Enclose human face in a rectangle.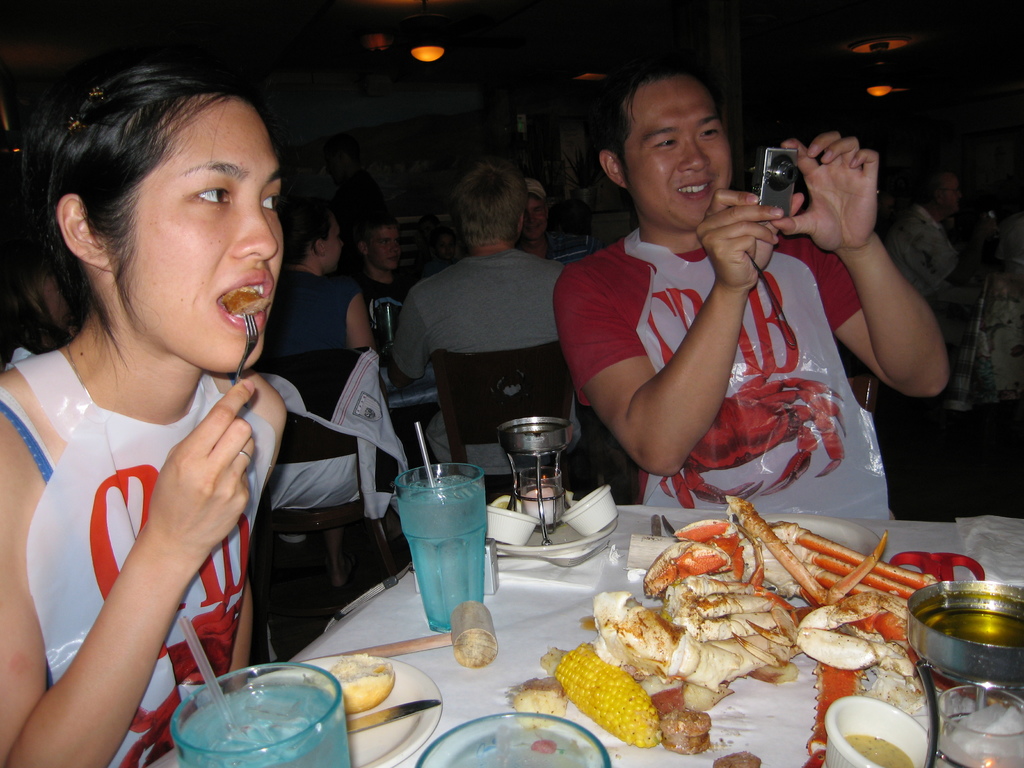
l=319, t=210, r=346, b=271.
